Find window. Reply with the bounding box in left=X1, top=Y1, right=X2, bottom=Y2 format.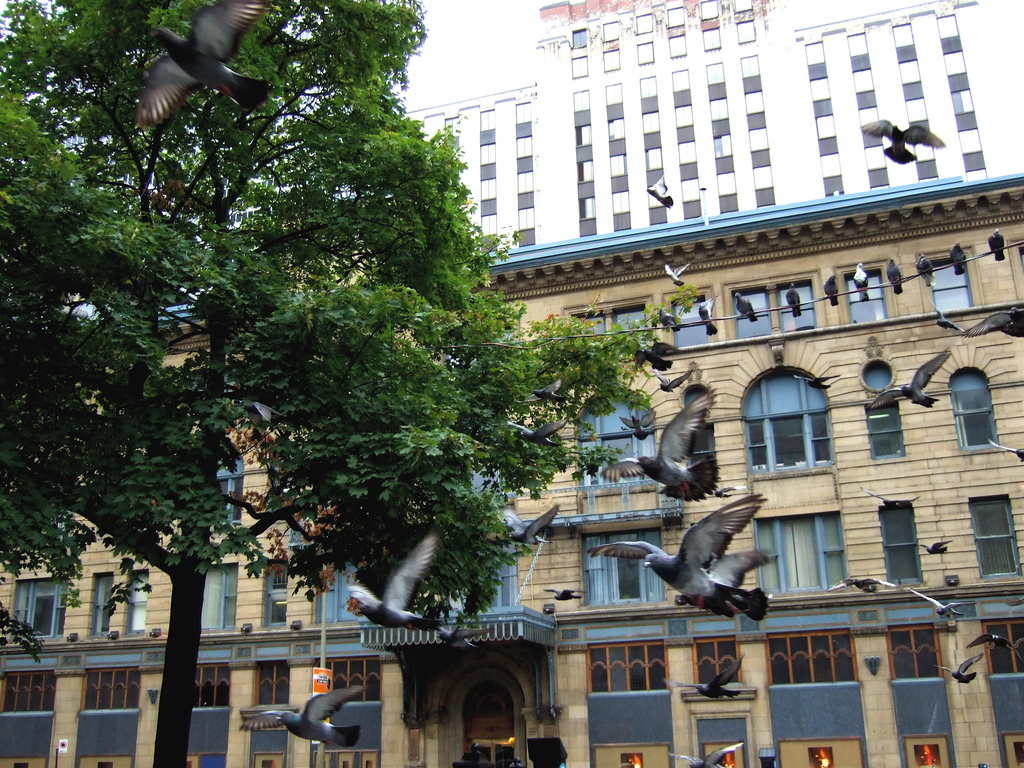
left=724, top=282, right=772, bottom=340.
